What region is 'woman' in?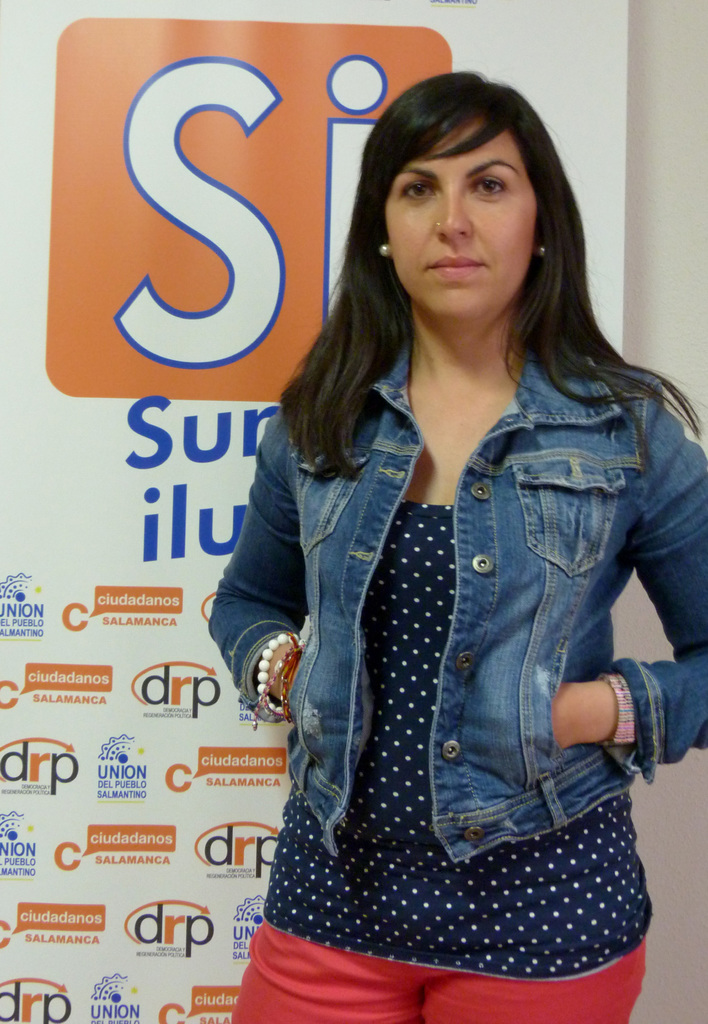
locate(179, 45, 683, 1018).
